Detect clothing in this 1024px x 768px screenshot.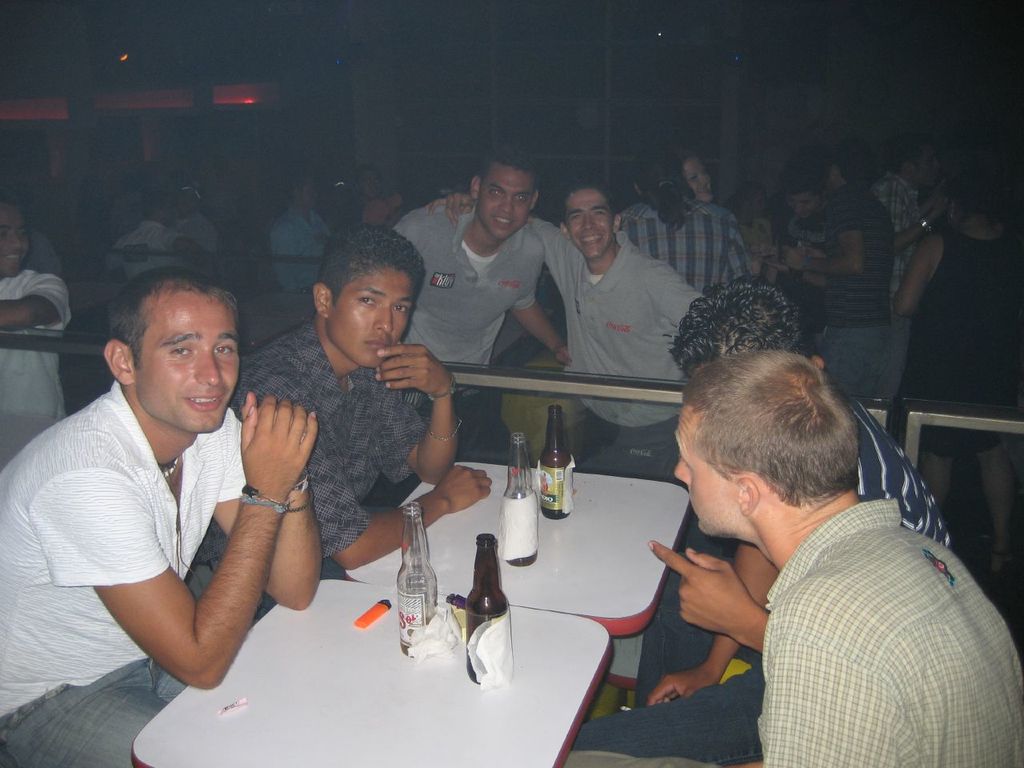
Detection: bbox=(0, 380, 247, 722).
